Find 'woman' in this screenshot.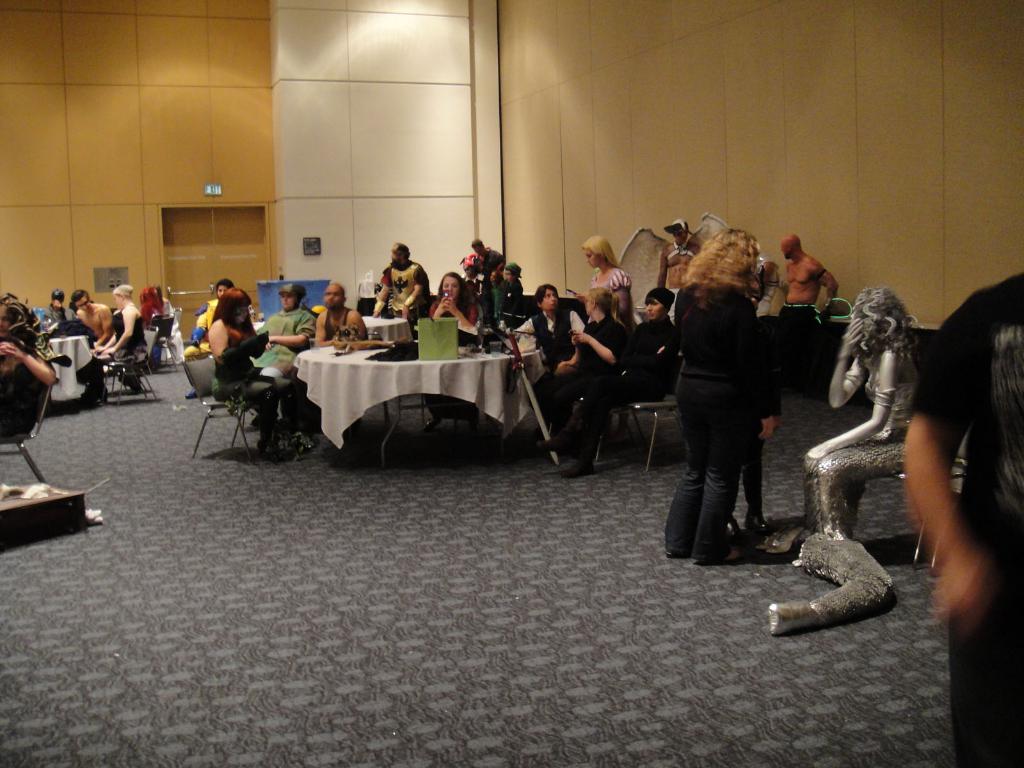
The bounding box for 'woman' is 425,269,486,331.
